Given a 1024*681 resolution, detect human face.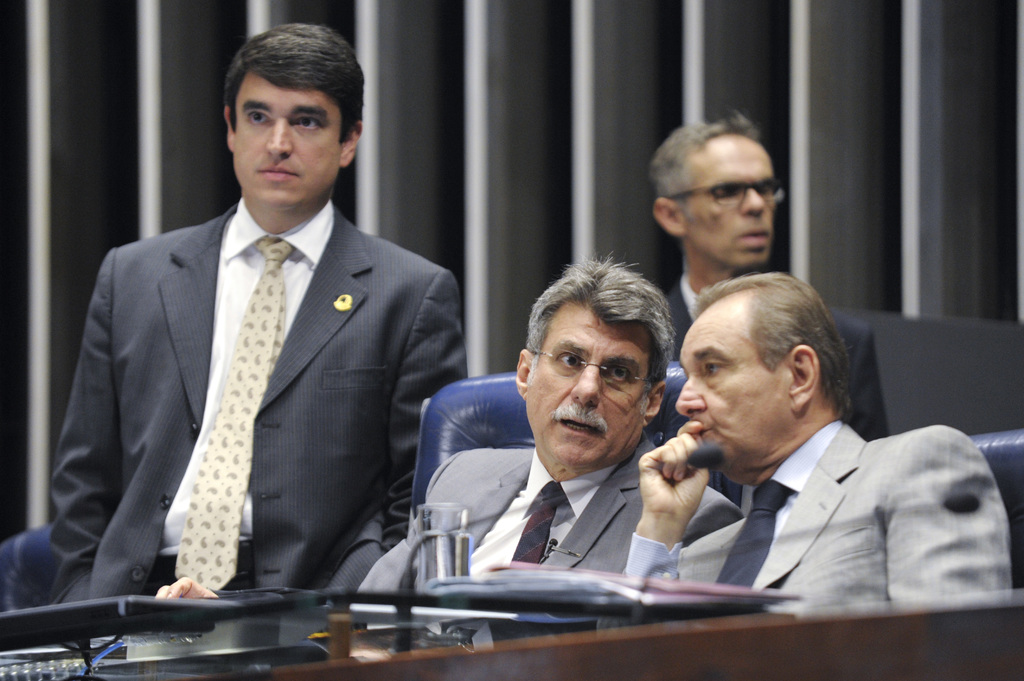
detection(687, 144, 778, 267).
